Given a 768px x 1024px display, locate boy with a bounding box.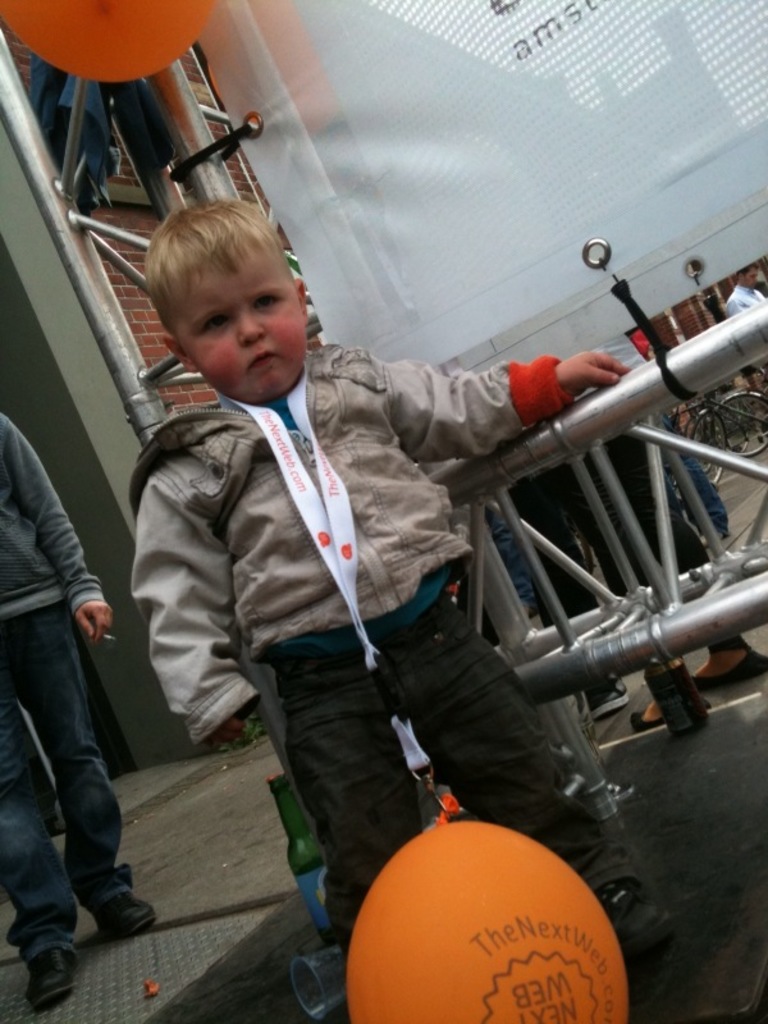
Located: pyautogui.locateOnScreen(77, 137, 664, 986).
